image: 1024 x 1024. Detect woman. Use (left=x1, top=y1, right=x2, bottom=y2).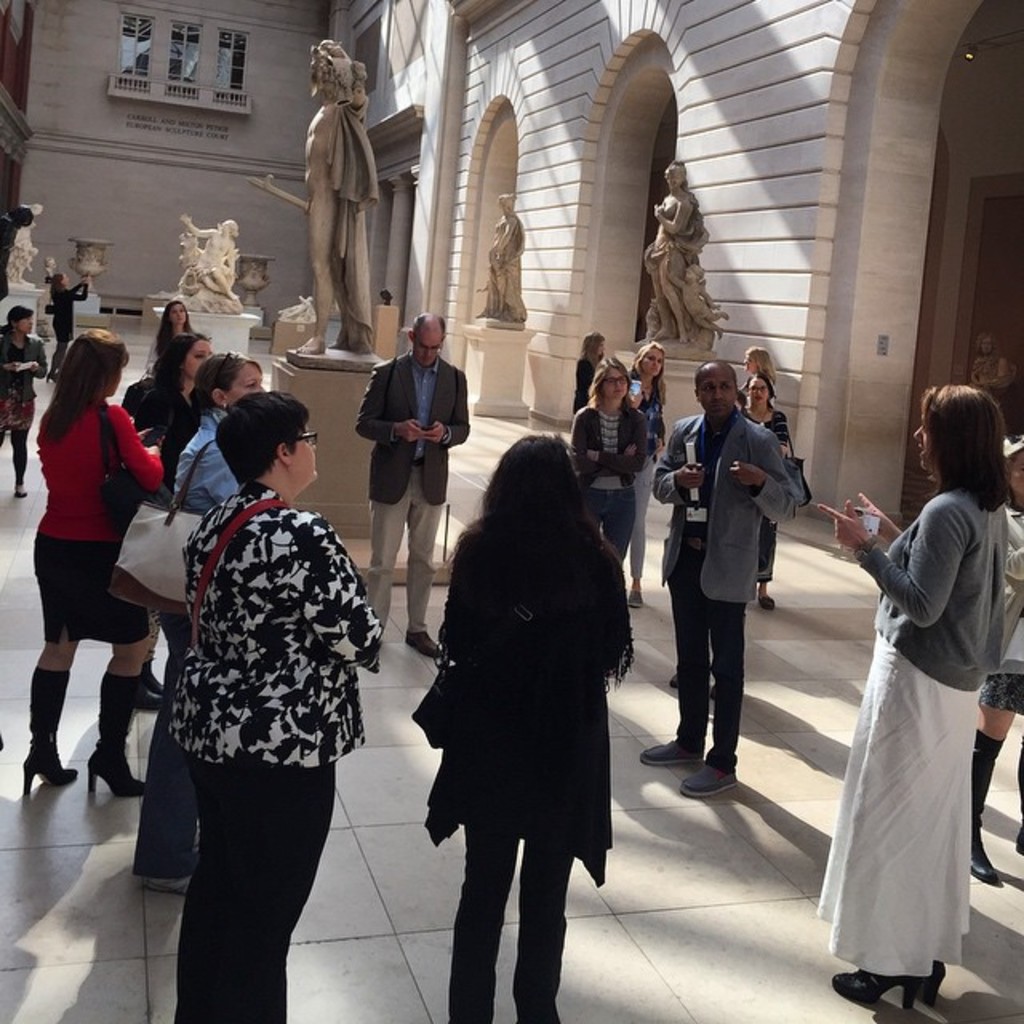
(left=474, top=192, right=536, bottom=318).
